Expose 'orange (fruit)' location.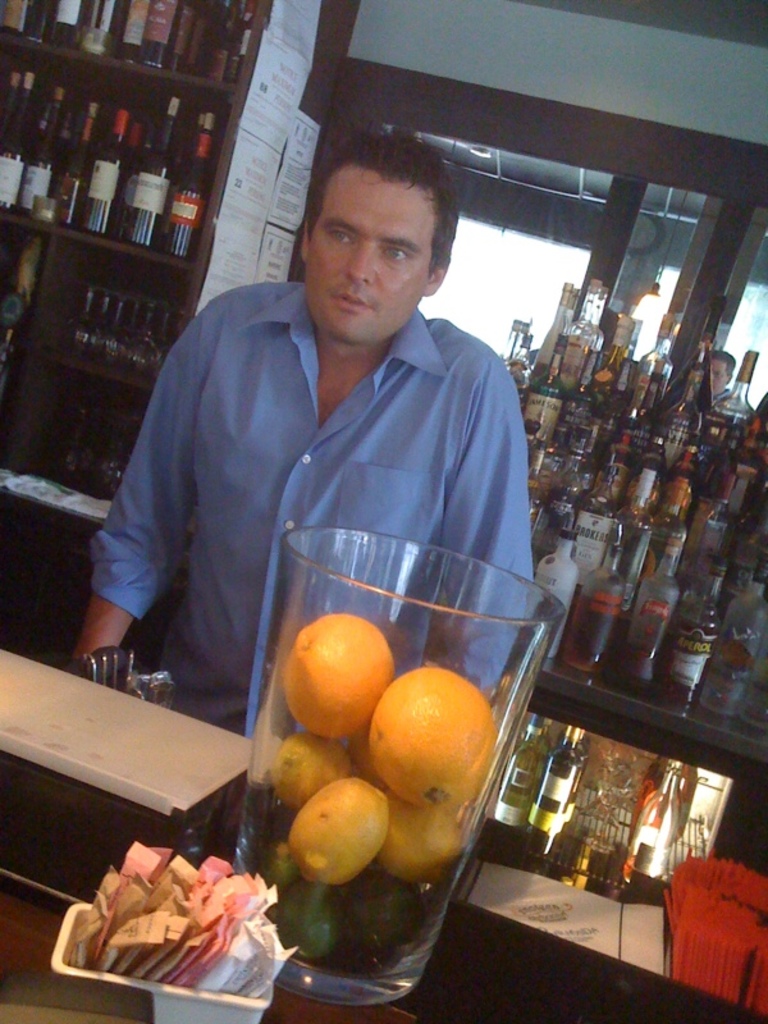
Exposed at bbox=[392, 799, 475, 879].
